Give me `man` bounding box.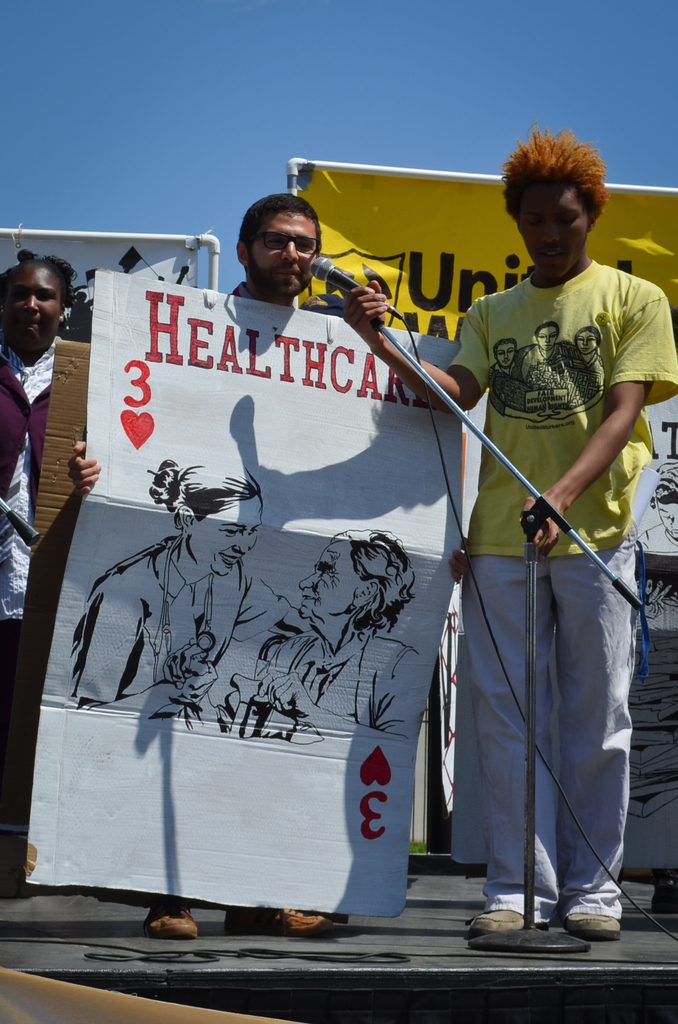
[342,213,621,941].
